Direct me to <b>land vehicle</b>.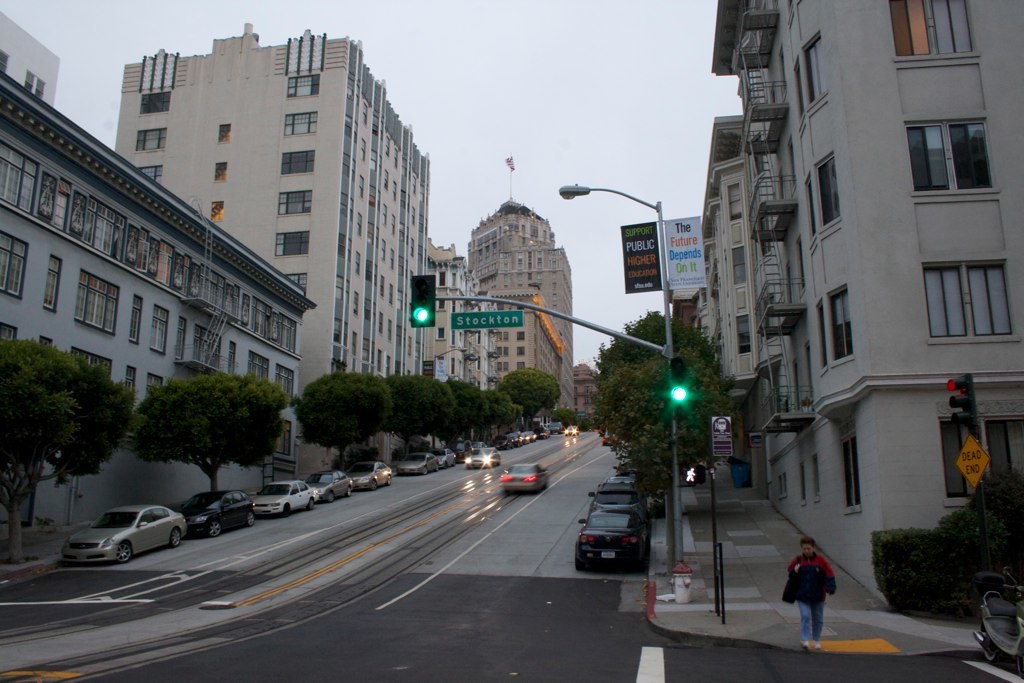
Direction: select_region(468, 446, 496, 466).
